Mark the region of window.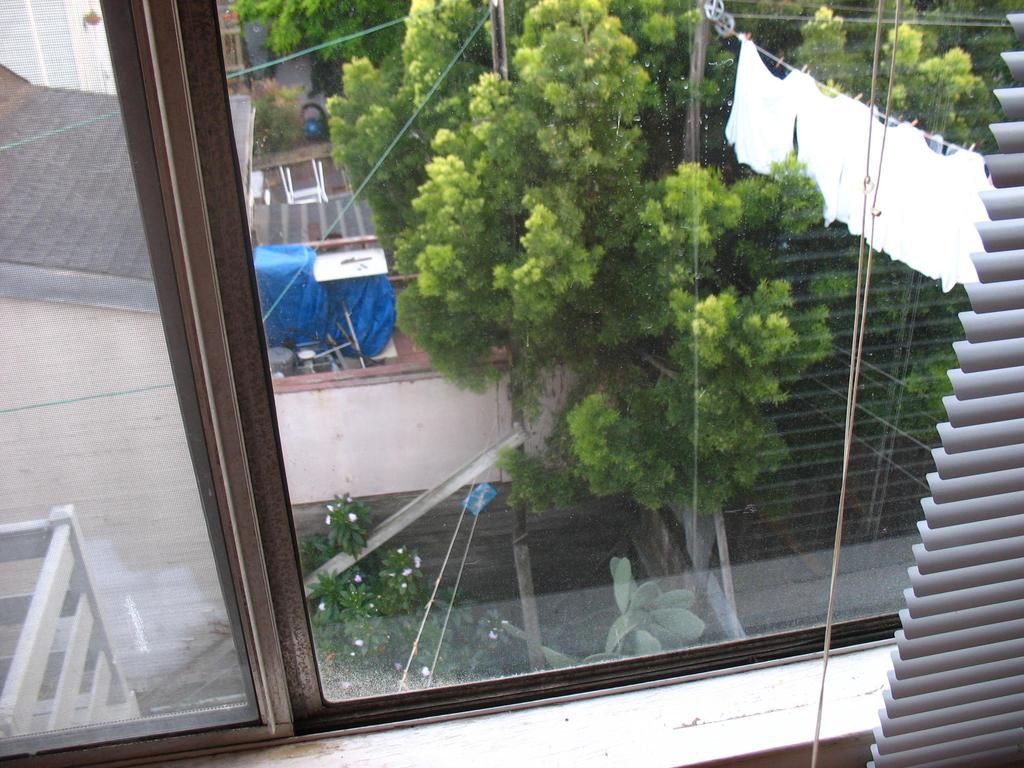
Region: bbox=[0, 0, 1023, 755].
